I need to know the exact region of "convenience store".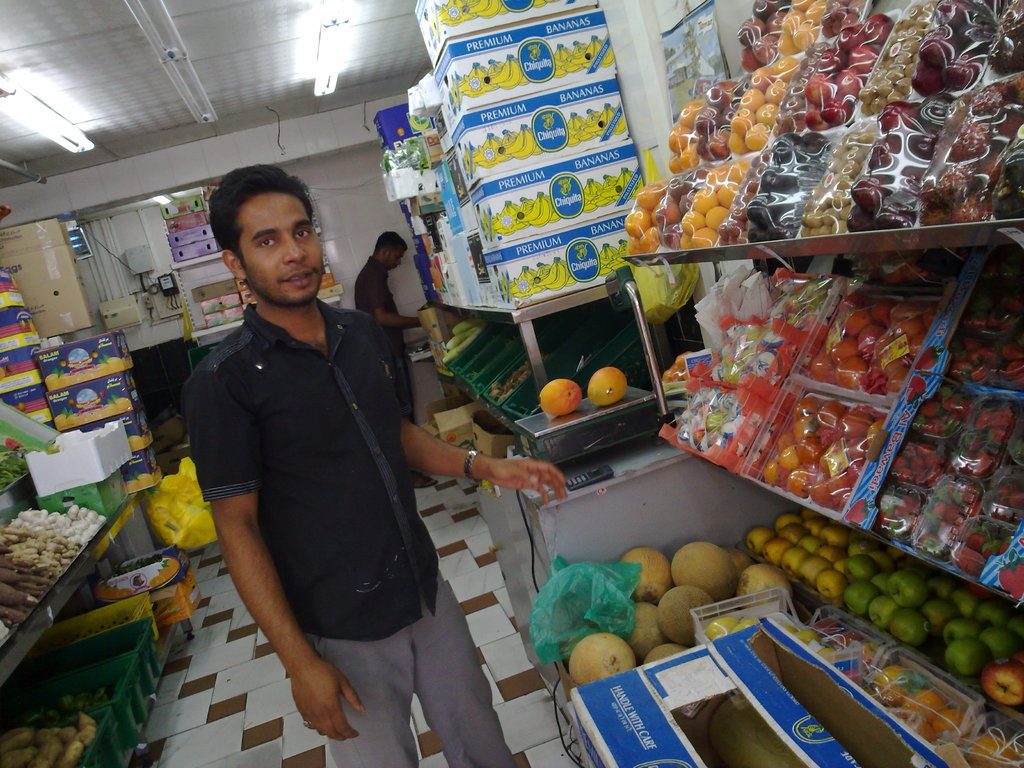
Region: <region>0, 0, 1023, 767</region>.
